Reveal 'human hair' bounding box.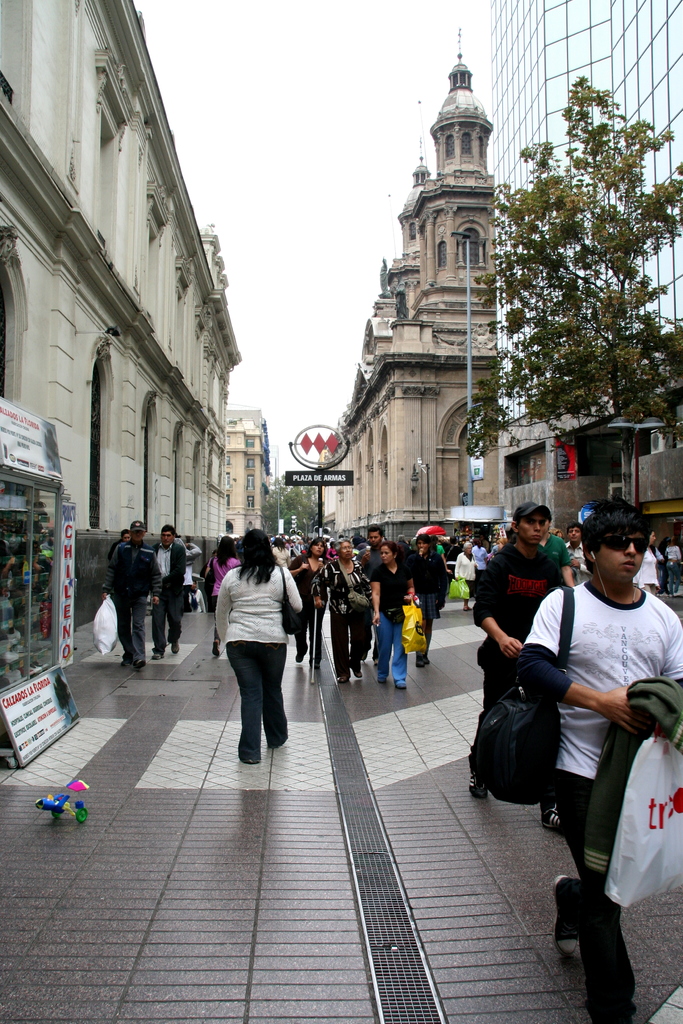
Revealed: (374,538,393,559).
